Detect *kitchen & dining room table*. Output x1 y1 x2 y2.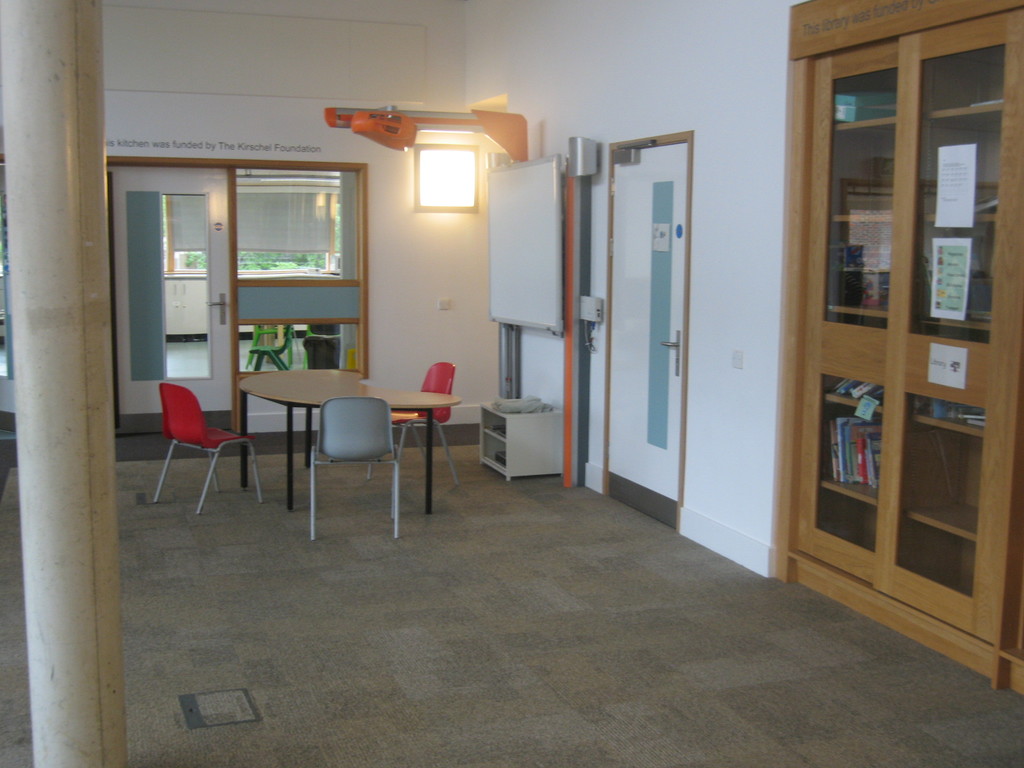
220 350 460 497.
